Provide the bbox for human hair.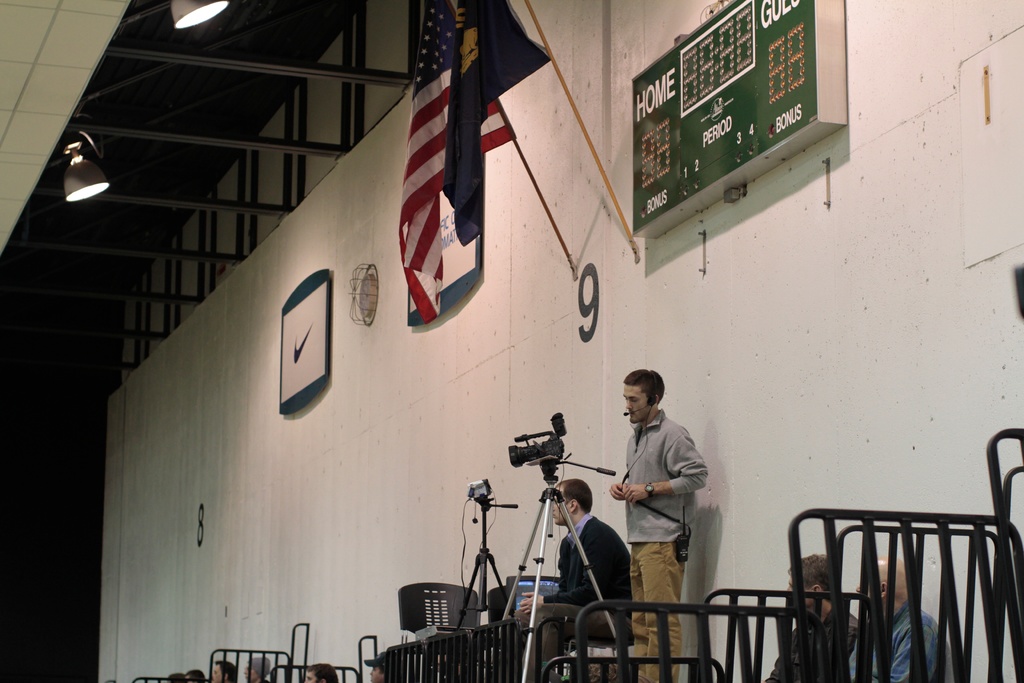
left=555, top=477, right=591, bottom=514.
